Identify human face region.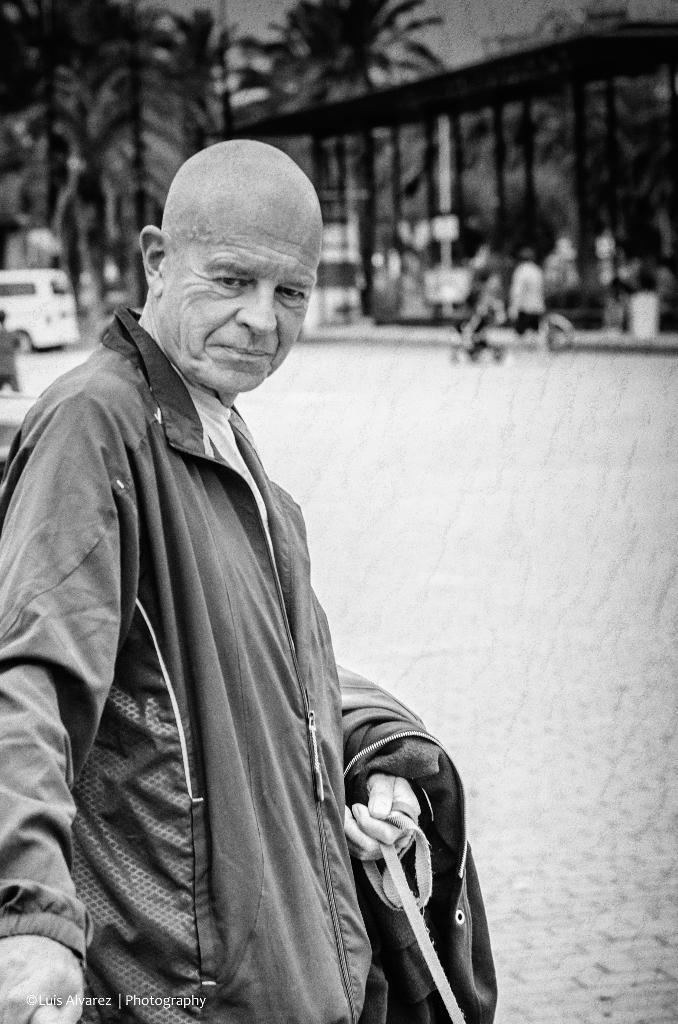
Region: 159,178,324,395.
